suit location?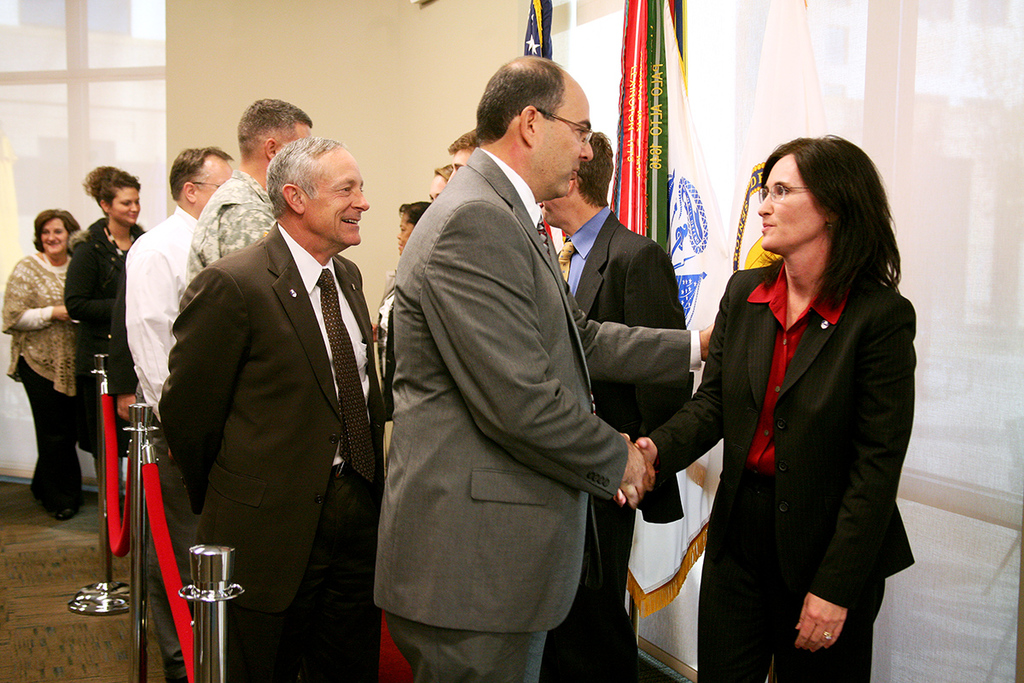
Rect(639, 254, 919, 682)
